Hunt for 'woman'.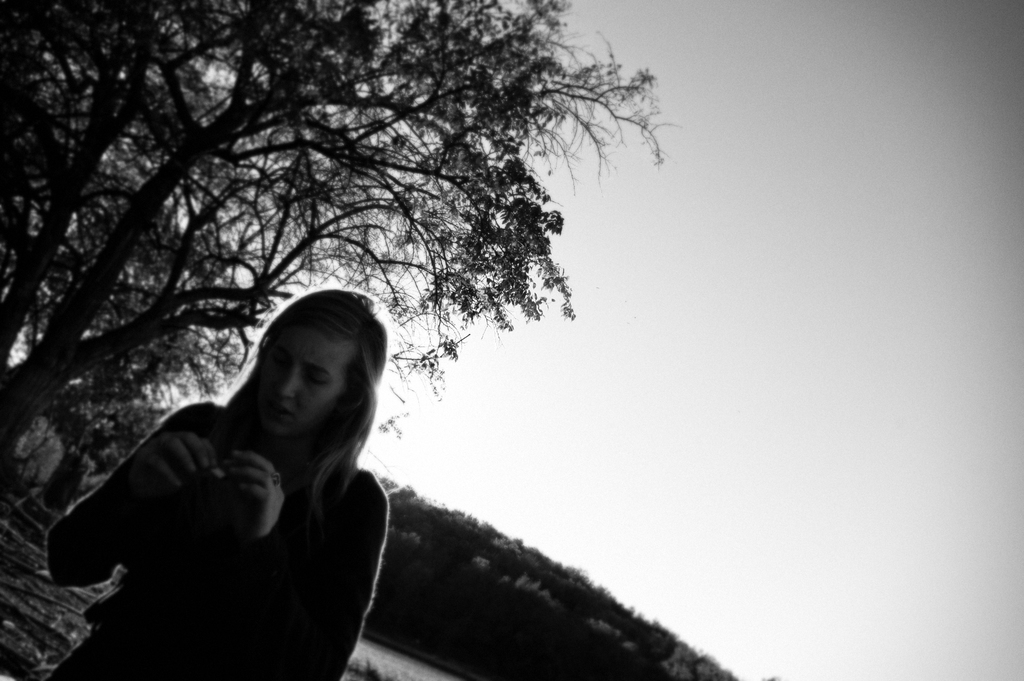
Hunted down at left=60, top=286, right=424, bottom=669.
